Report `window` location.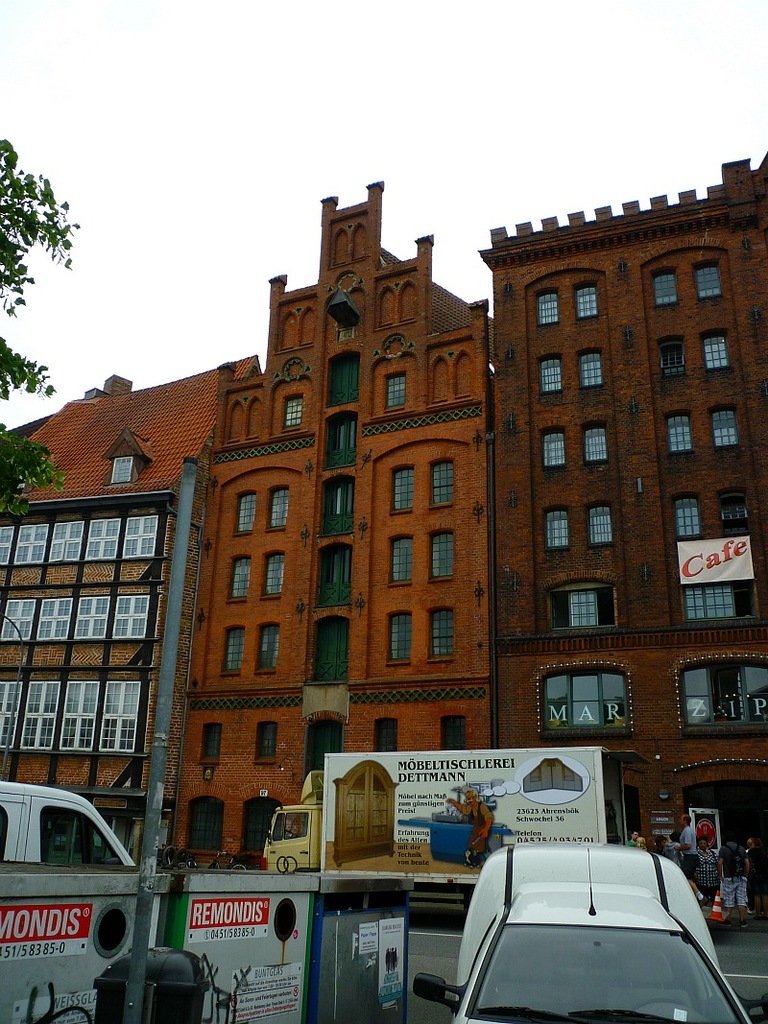
Report: locate(201, 722, 224, 766).
